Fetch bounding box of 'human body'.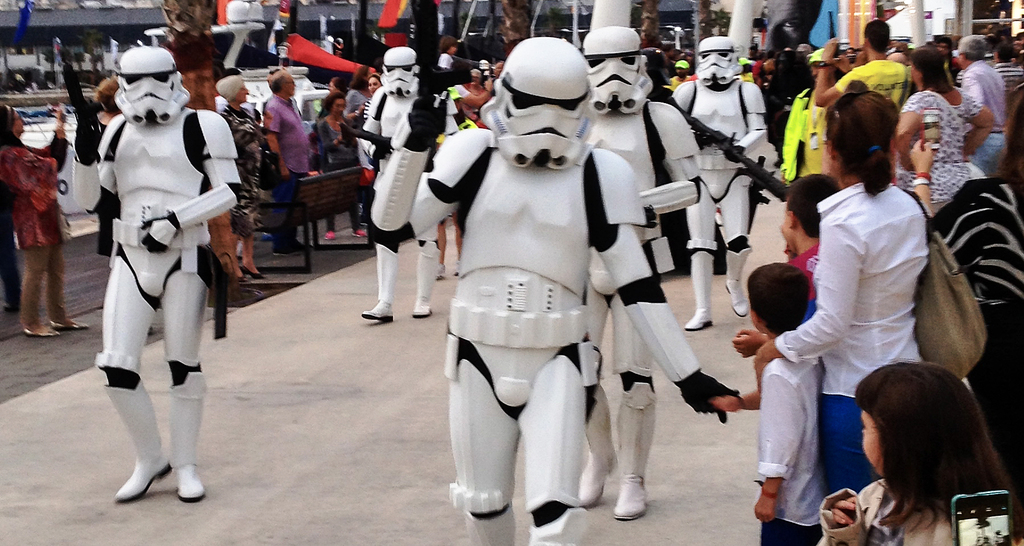
Bbox: 817/40/909/110.
